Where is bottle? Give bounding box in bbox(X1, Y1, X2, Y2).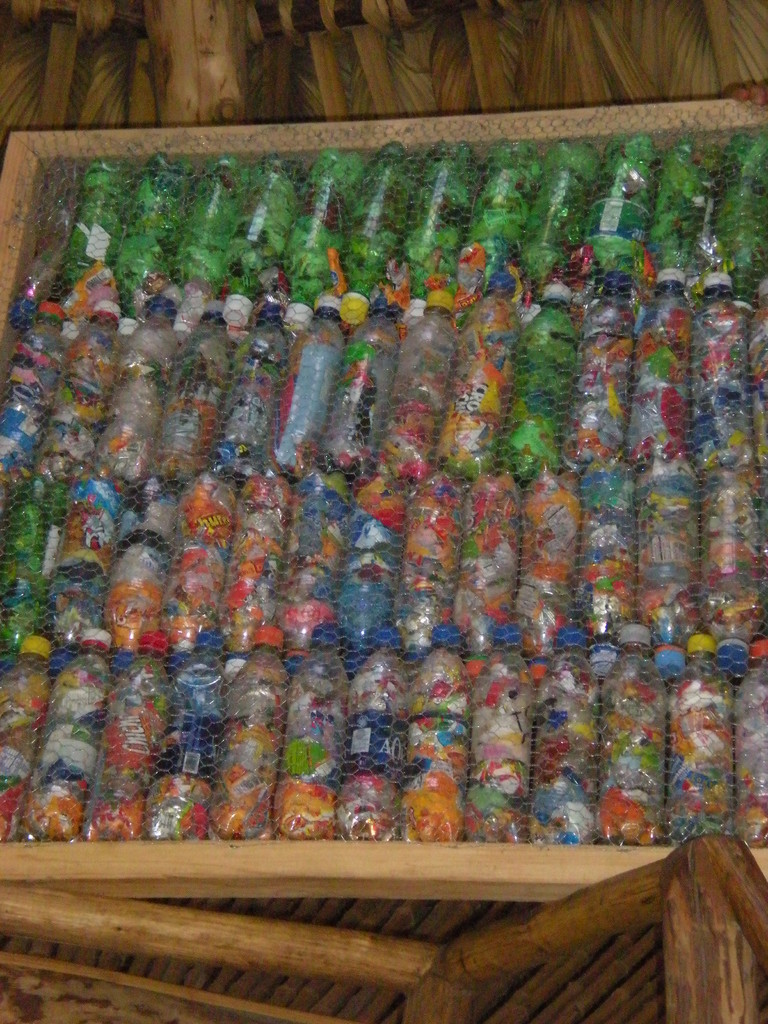
bbox(0, 478, 56, 655).
